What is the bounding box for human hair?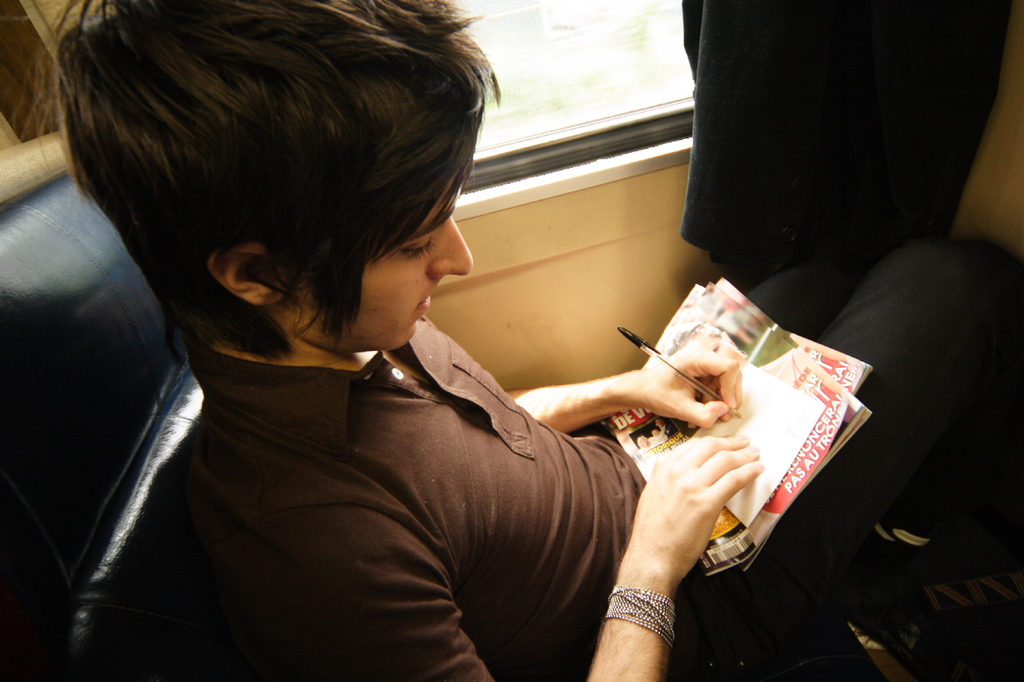
86 0 472 366.
